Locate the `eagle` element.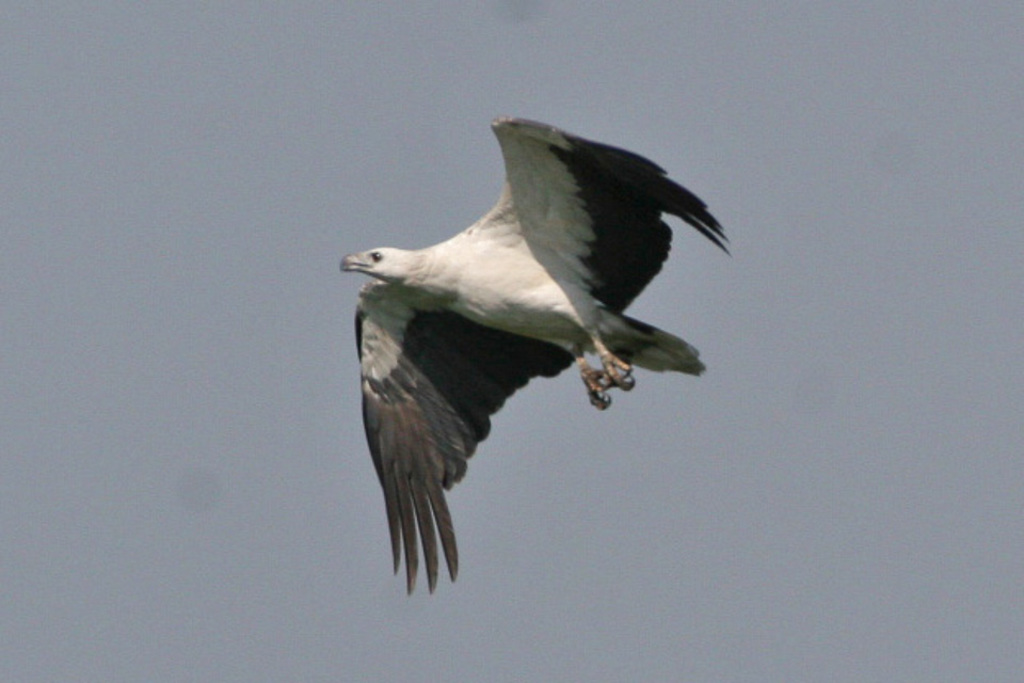
Element bbox: [x1=342, y1=116, x2=743, y2=602].
